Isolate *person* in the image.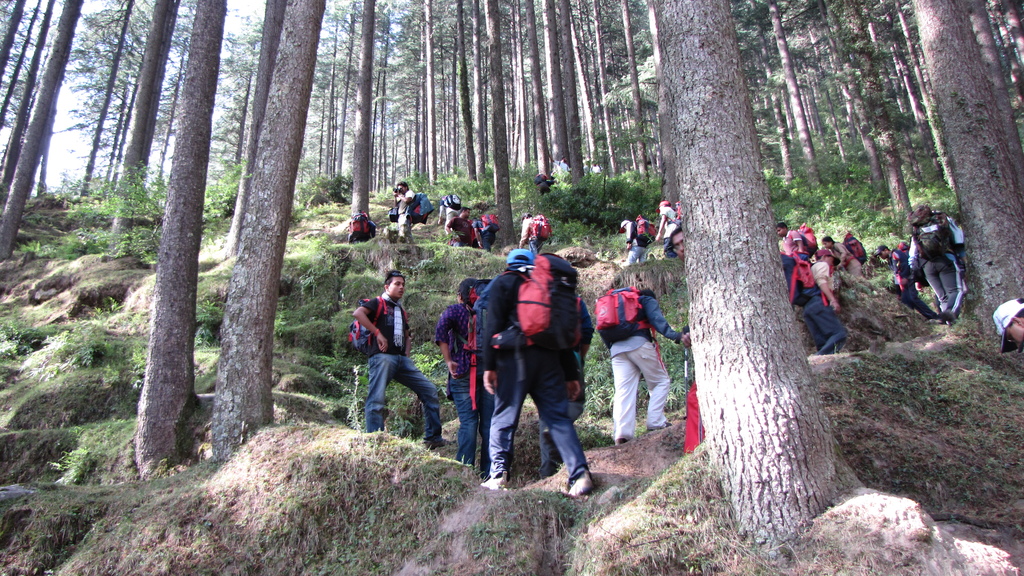
Isolated region: pyautogui.locateOnScreen(668, 230, 707, 461).
